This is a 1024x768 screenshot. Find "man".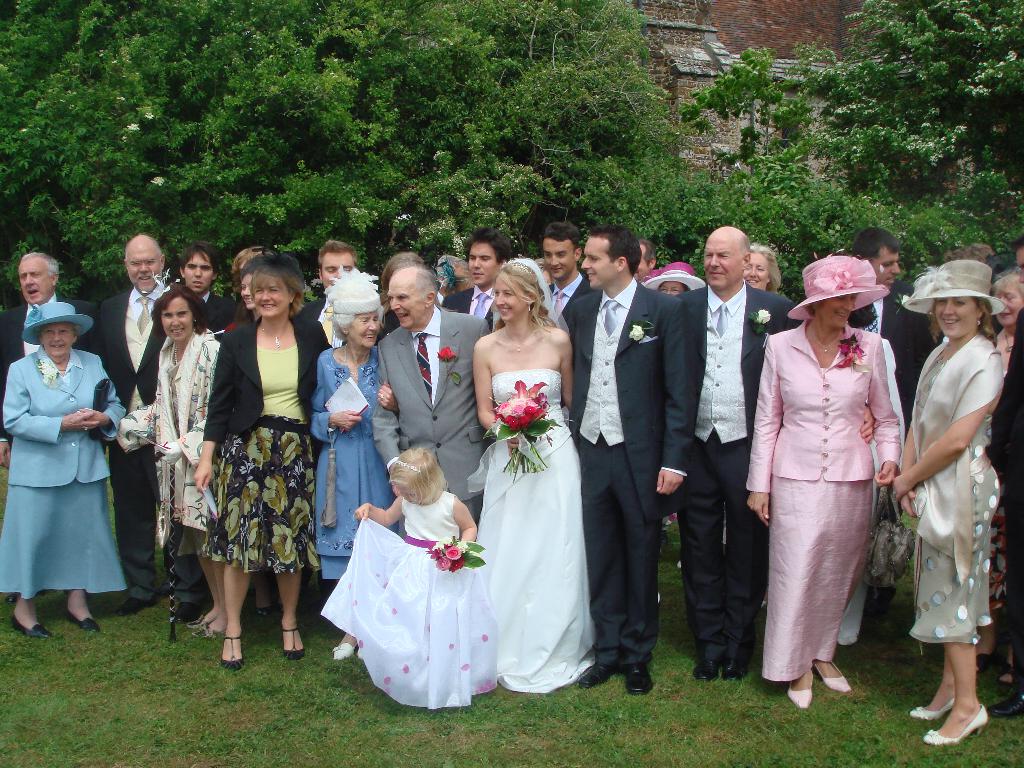
Bounding box: region(448, 236, 505, 326).
